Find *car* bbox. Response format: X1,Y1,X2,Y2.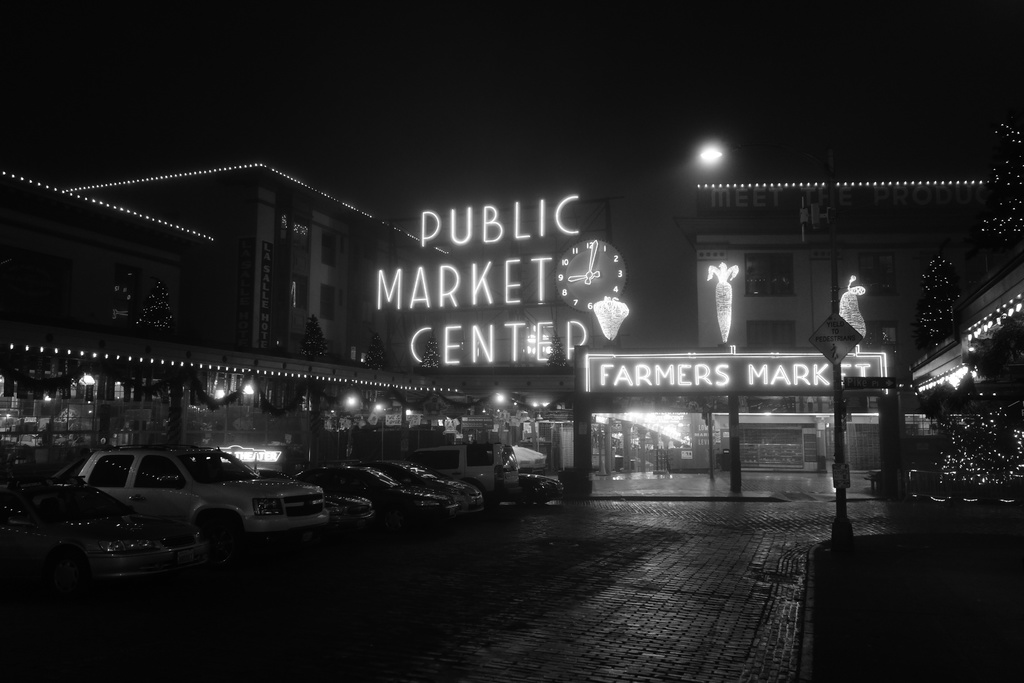
0,438,205,599.
